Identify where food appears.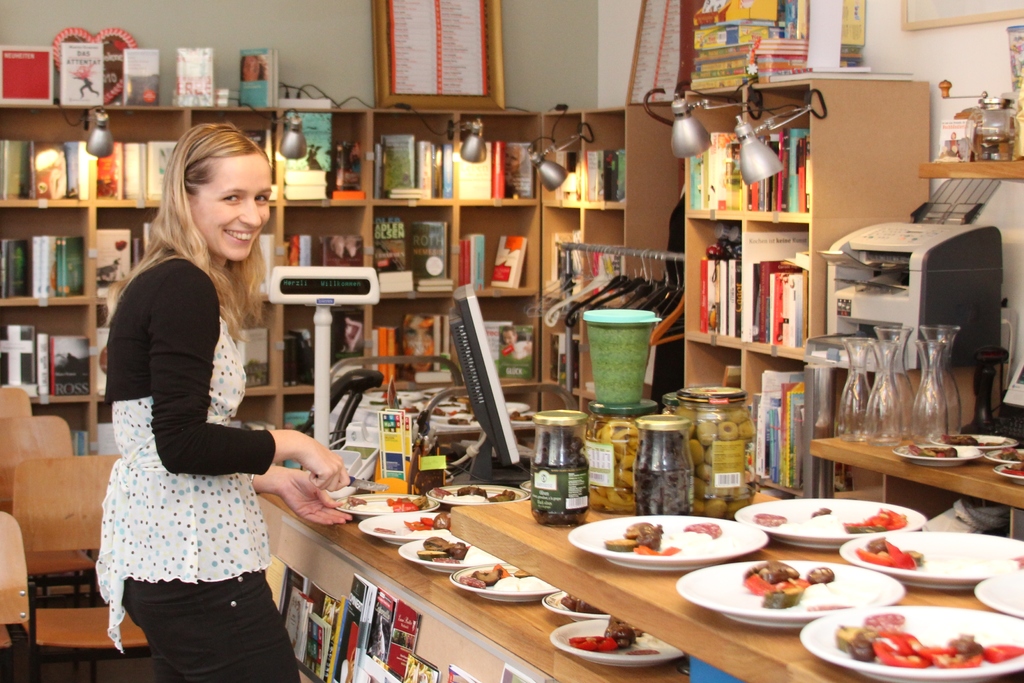
Appears at box(938, 432, 1010, 449).
